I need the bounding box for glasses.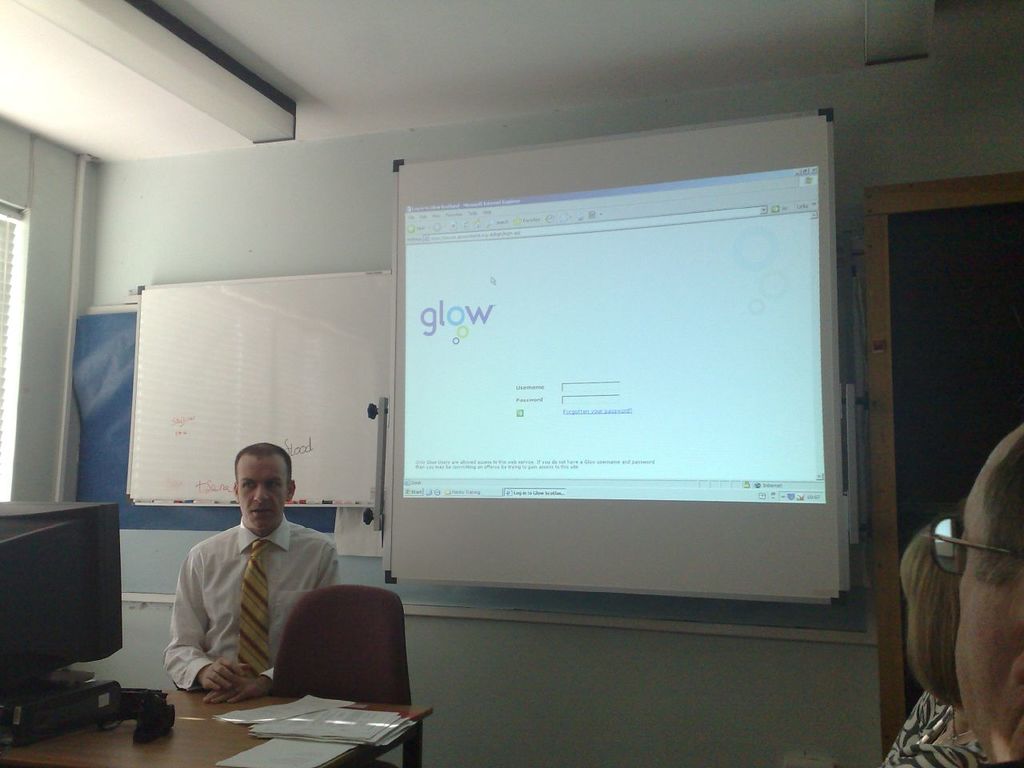
Here it is: 922:514:1015:579.
